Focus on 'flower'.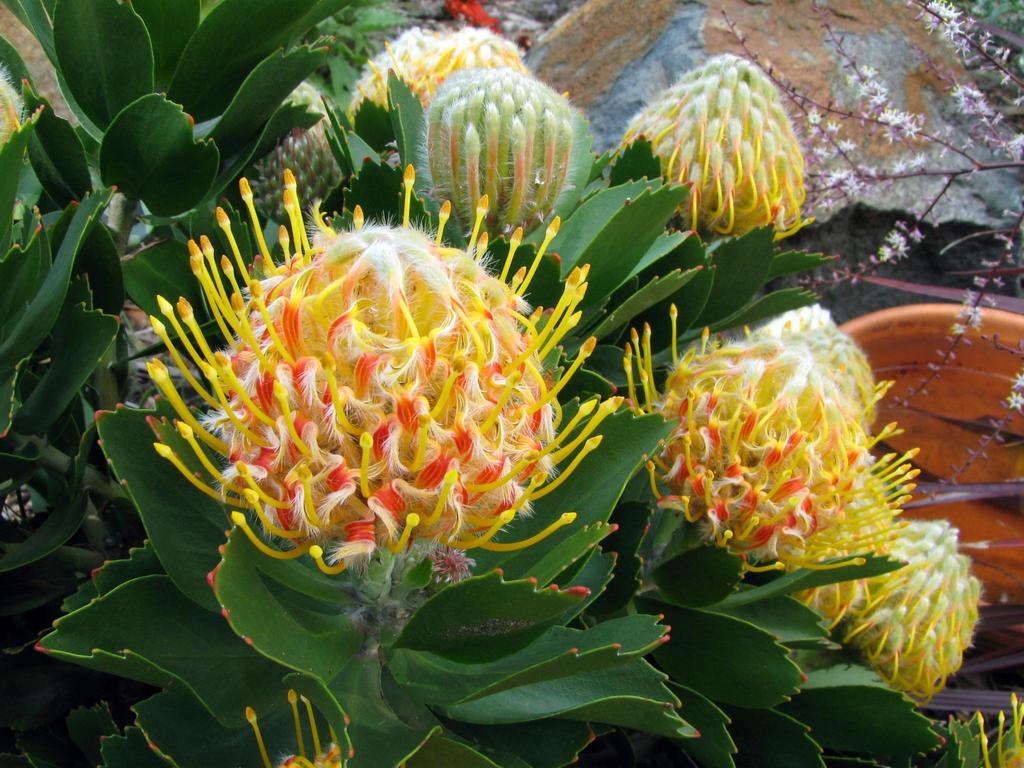
Focused at [131,194,566,582].
